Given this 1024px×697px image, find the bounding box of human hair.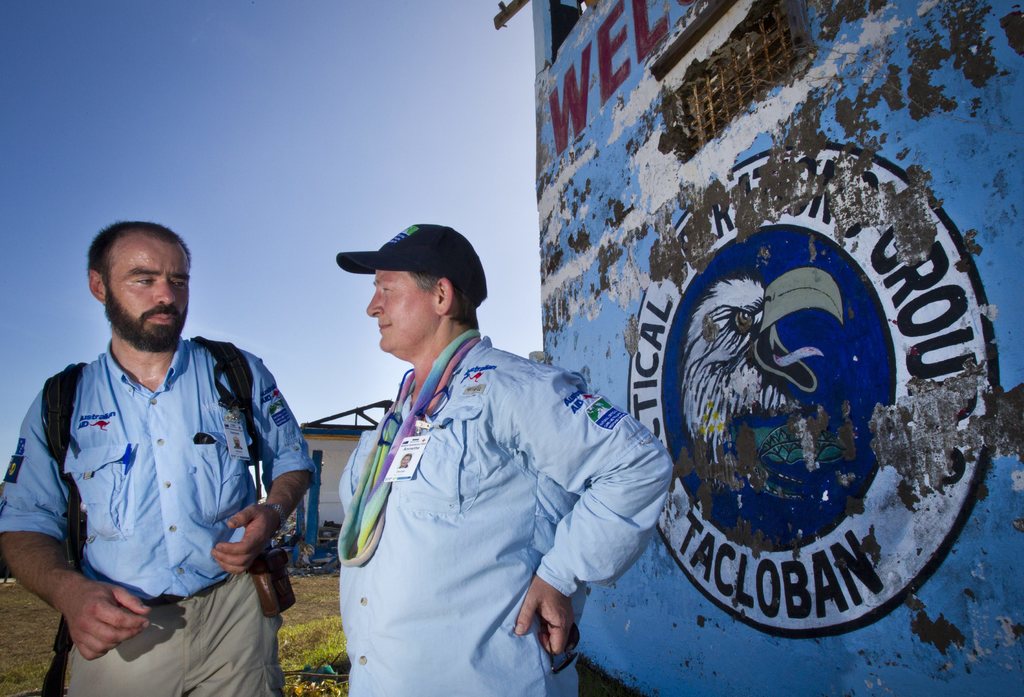
region(406, 269, 487, 328).
